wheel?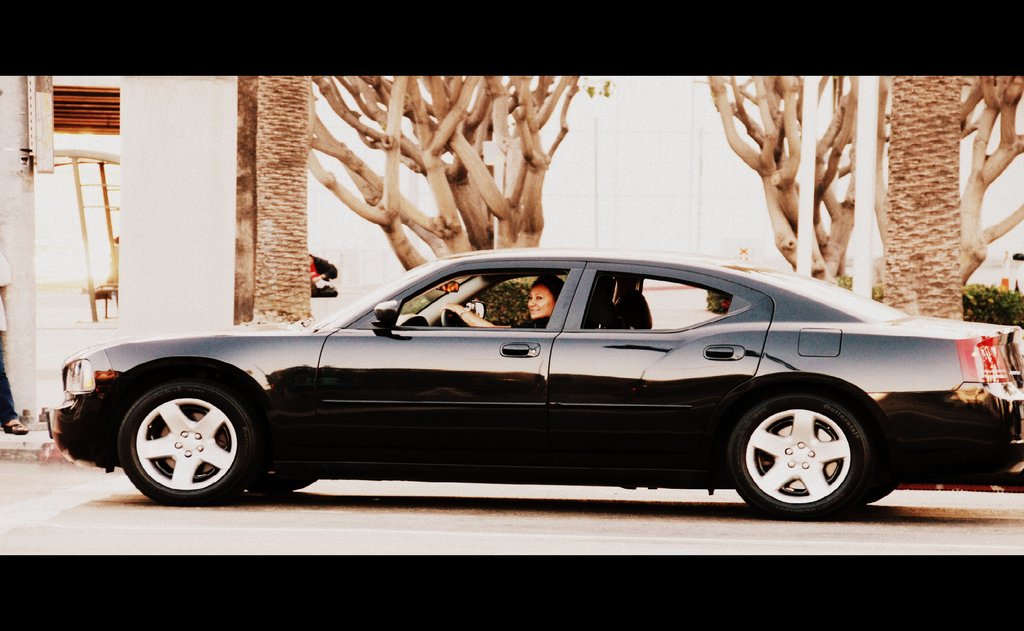
x1=241, y1=462, x2=325, y2=493
